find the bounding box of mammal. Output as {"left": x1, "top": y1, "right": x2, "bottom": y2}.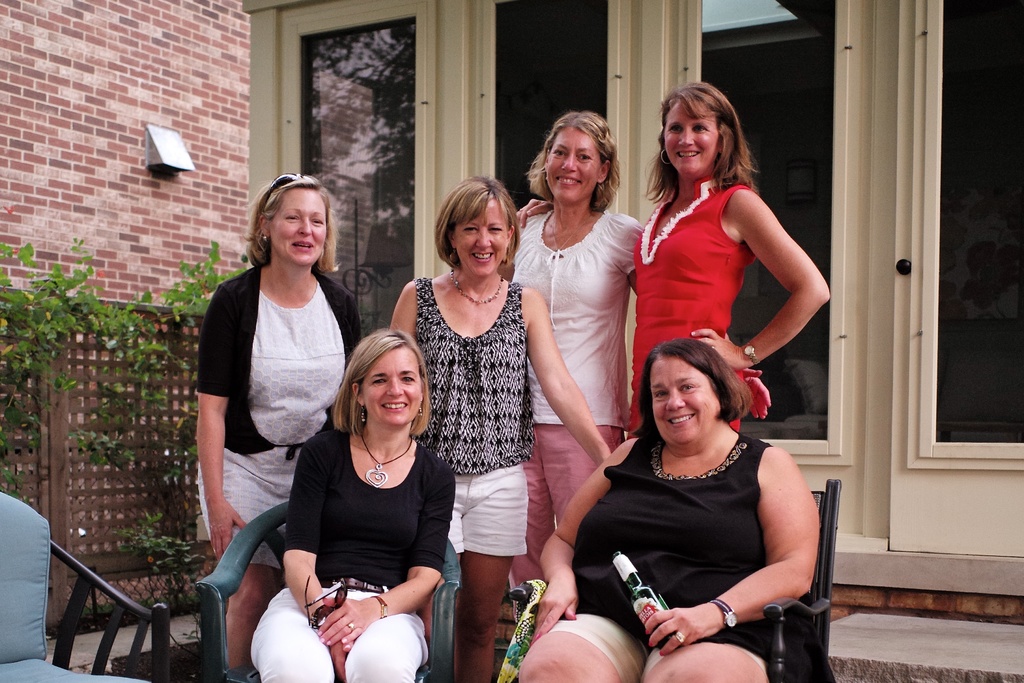
{"left": 625, "top": 78, "right": 835, "bottom": 436}.
